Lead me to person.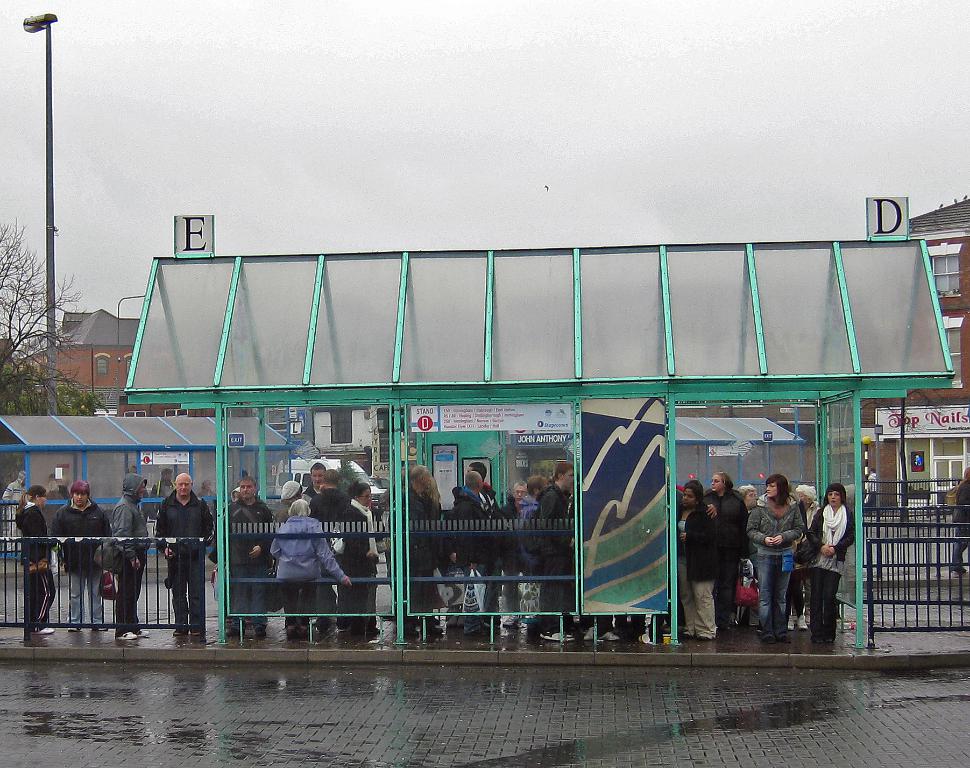
Lead to 13:483:58:648.
